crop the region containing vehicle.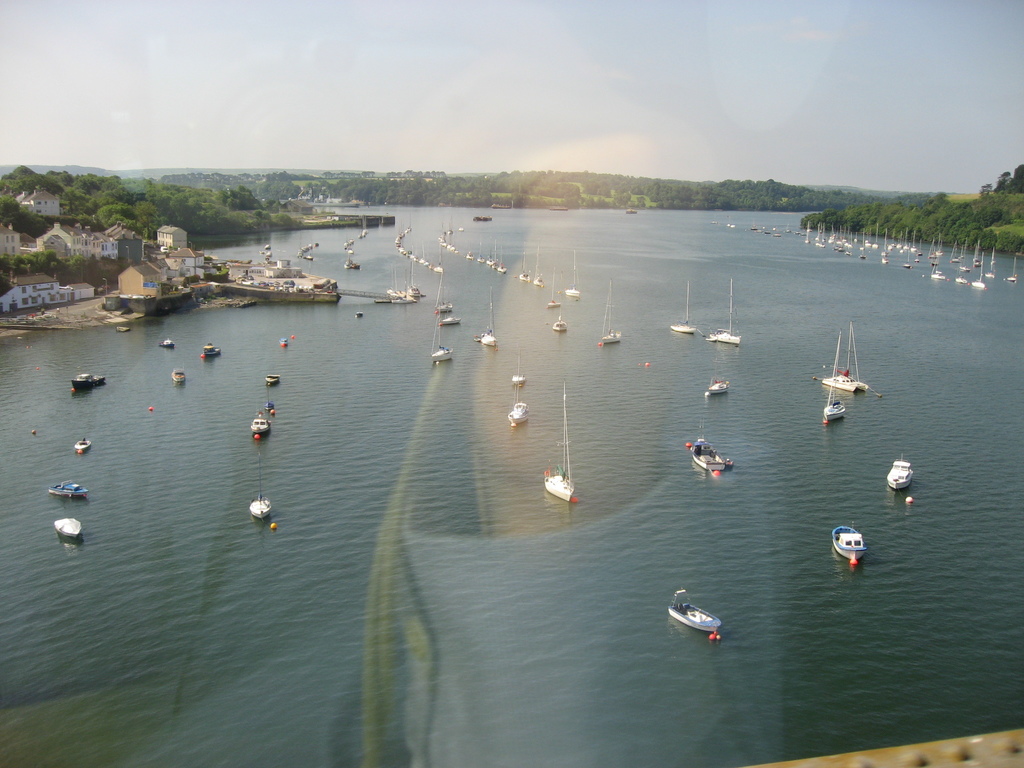
Crop region: [159, 336, 173, 352].
